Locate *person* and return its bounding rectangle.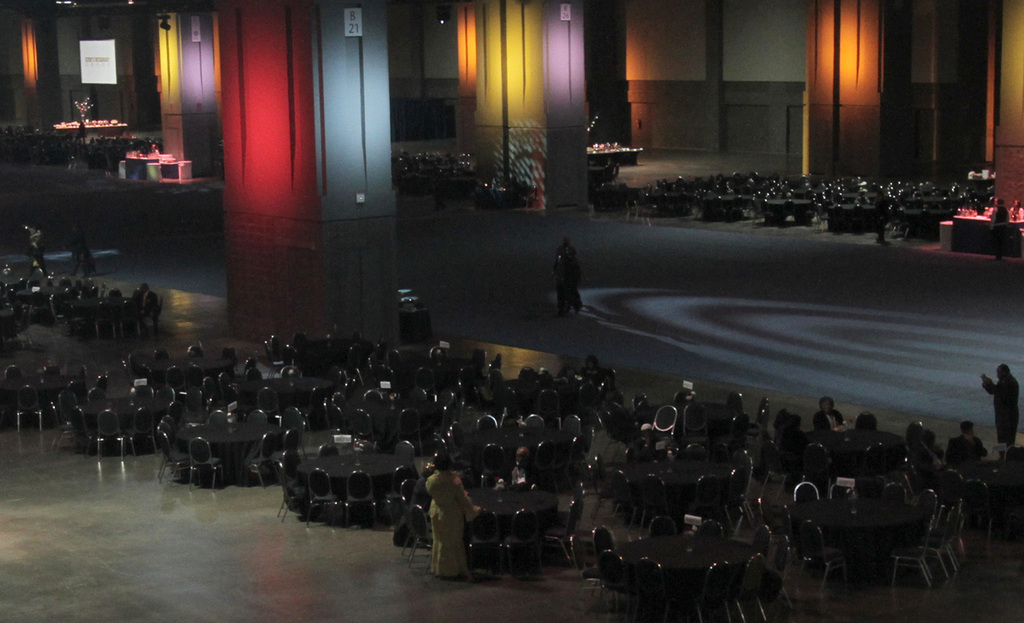
<box>810,394,849,436</box>.
